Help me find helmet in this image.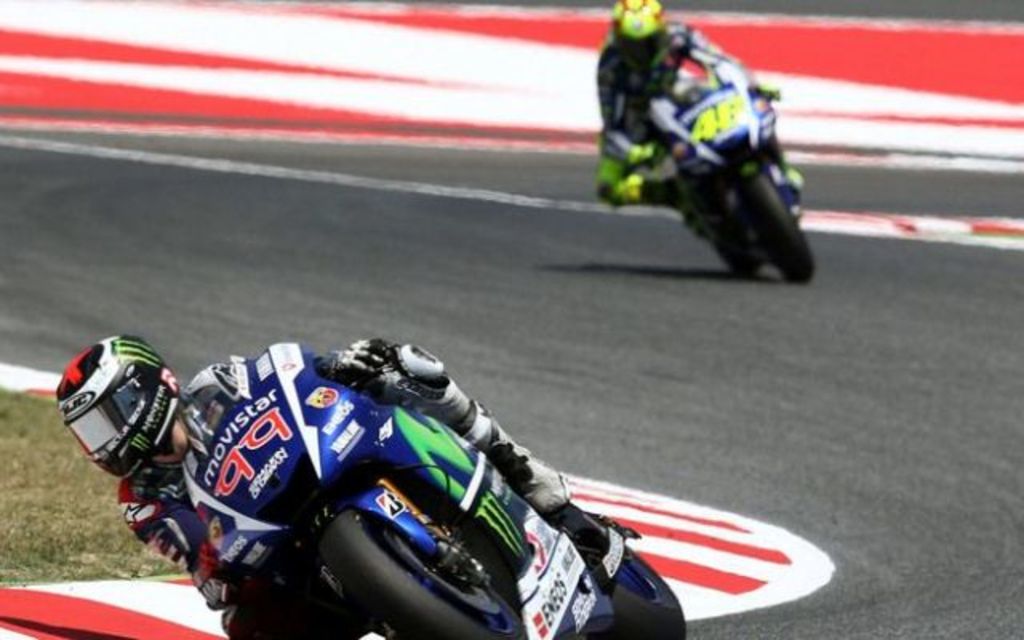
Found it: rect(53, 347, 179, 496).
